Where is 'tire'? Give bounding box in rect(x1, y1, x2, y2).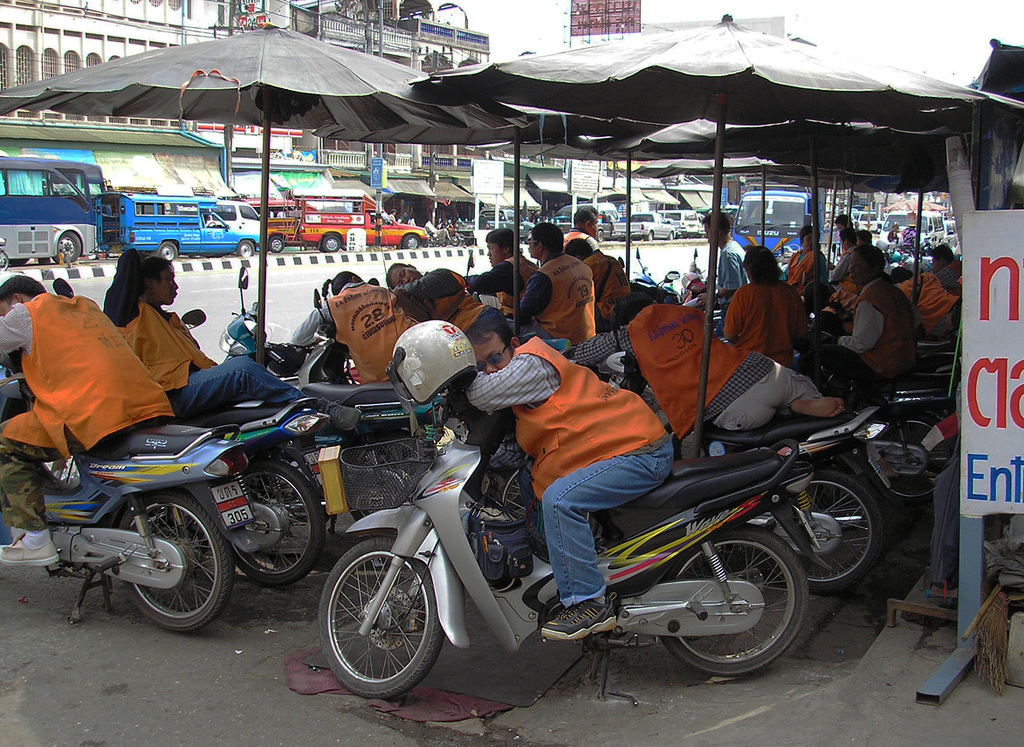
rect(669, 230, 676, 240).
